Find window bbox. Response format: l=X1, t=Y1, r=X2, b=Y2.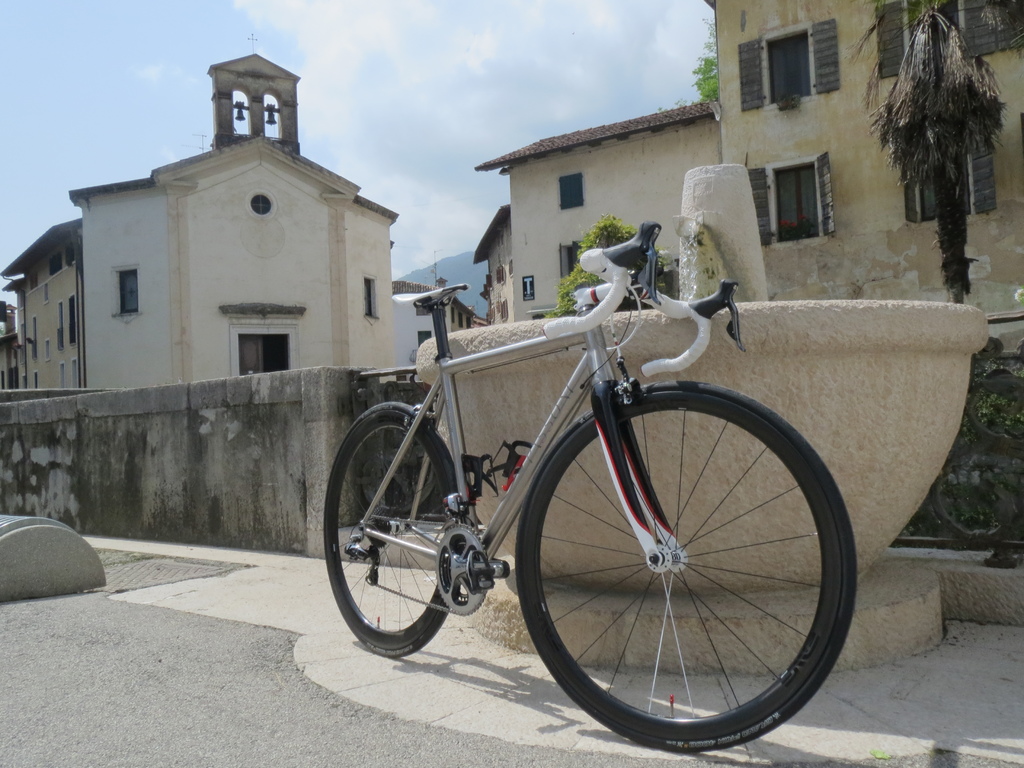
l=116, t=274, r=138, b=305.
